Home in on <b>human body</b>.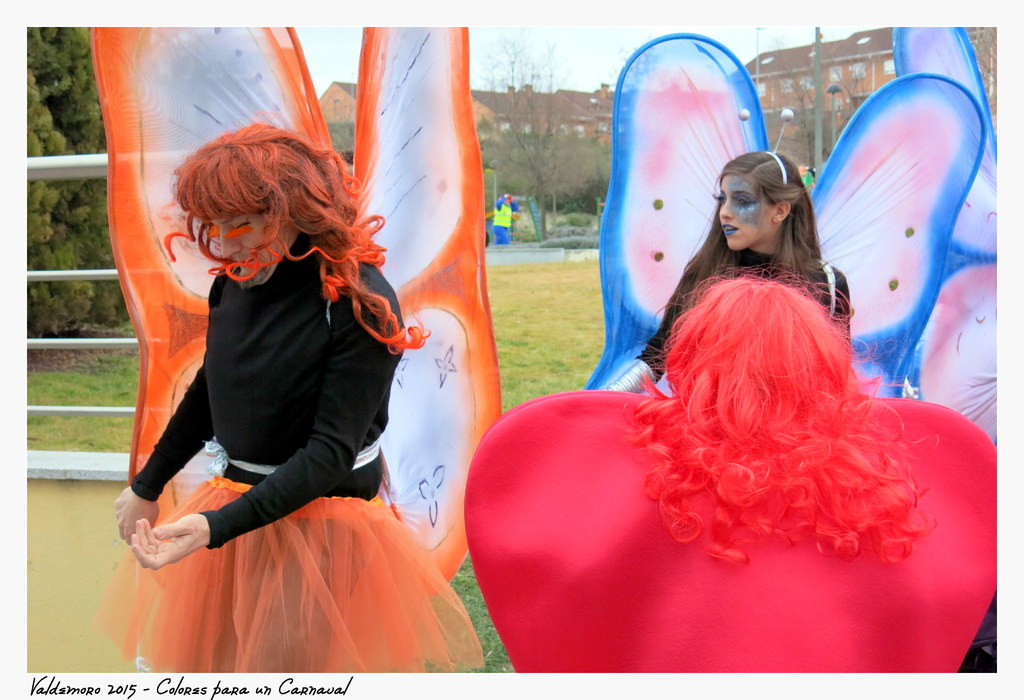
Homed in at [x1=495, y1=194, x2=517, y2=245].
